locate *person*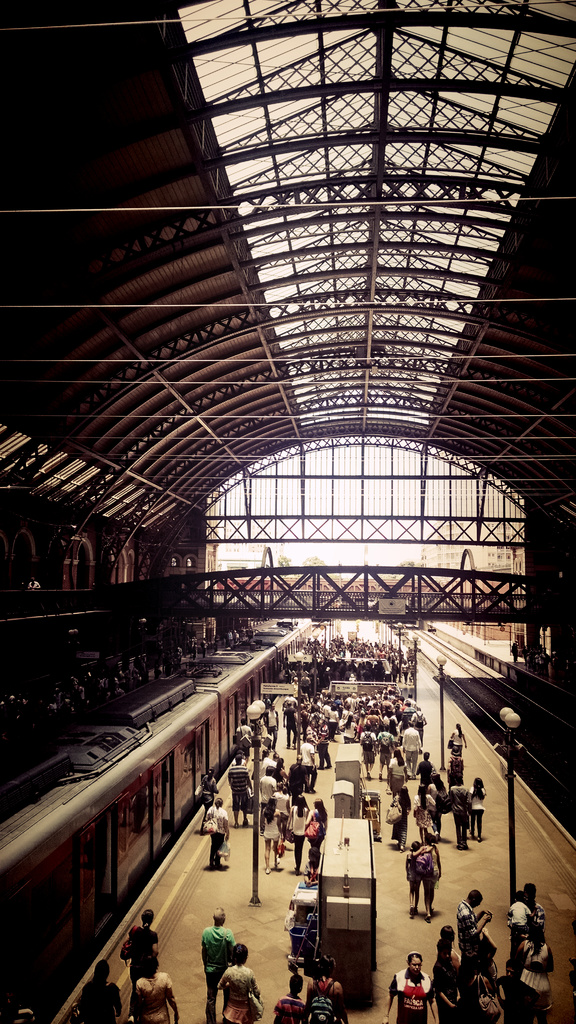
<box>199,767,216,837</box>
